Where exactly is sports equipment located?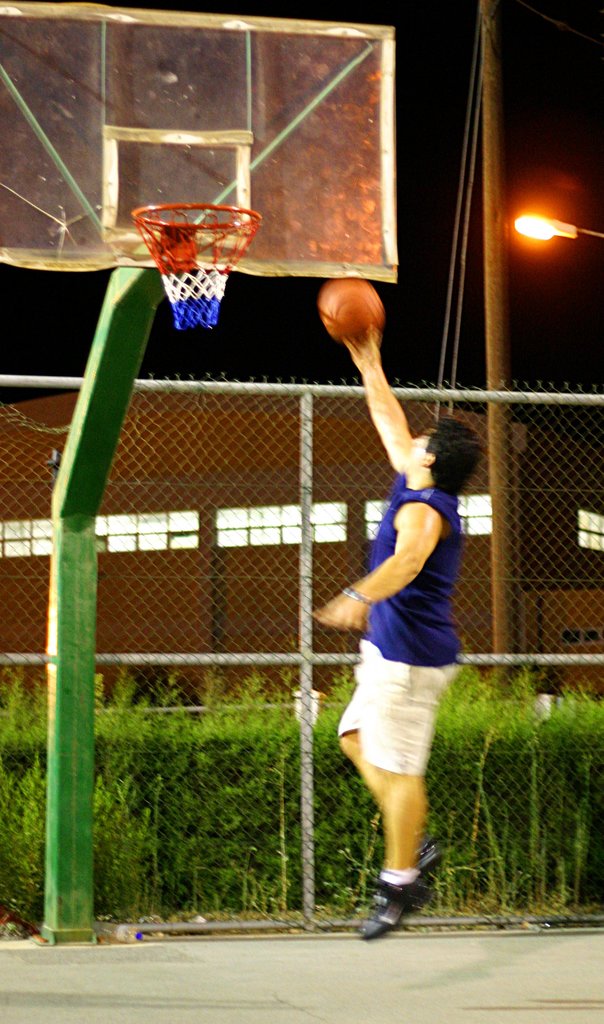
Its bounding box is bbox=[131, 197, 260, 326].
